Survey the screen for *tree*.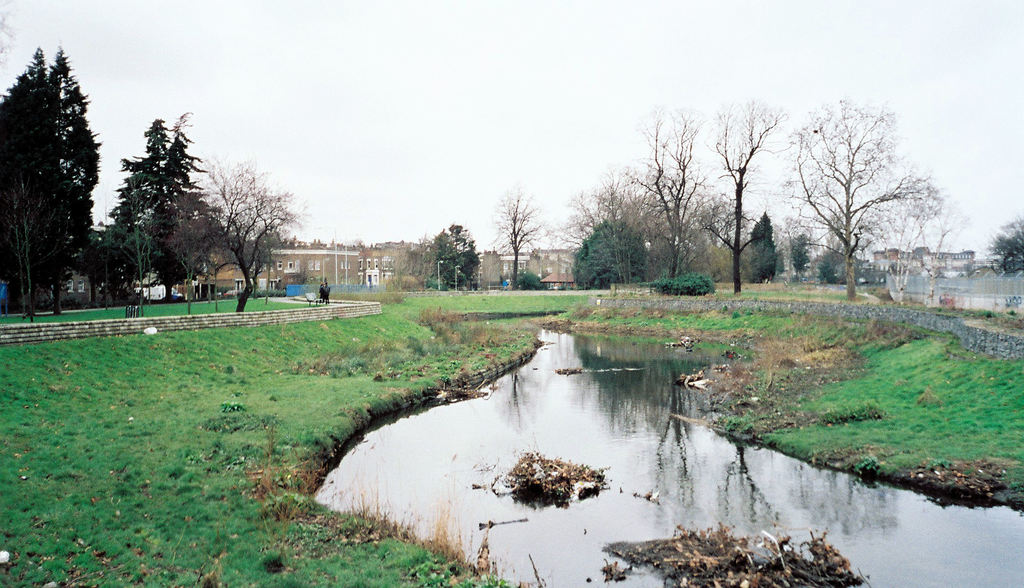
Survey found: 384/240/426/296.
